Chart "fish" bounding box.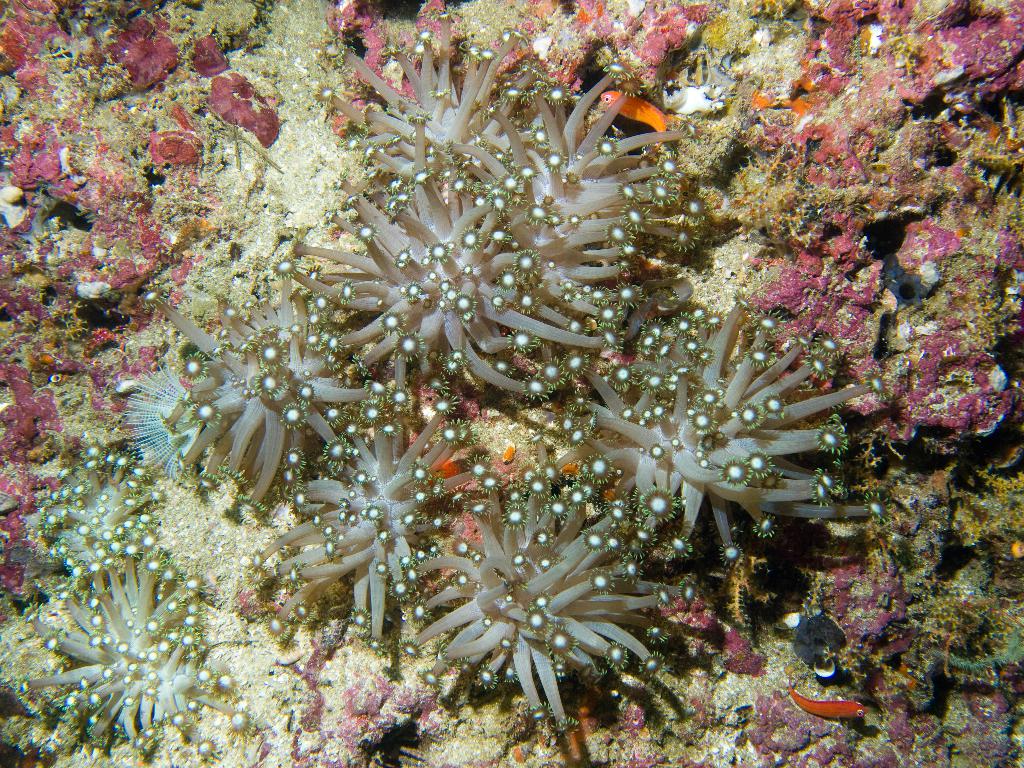
Charted: <box>593,93,665,156</box>.
